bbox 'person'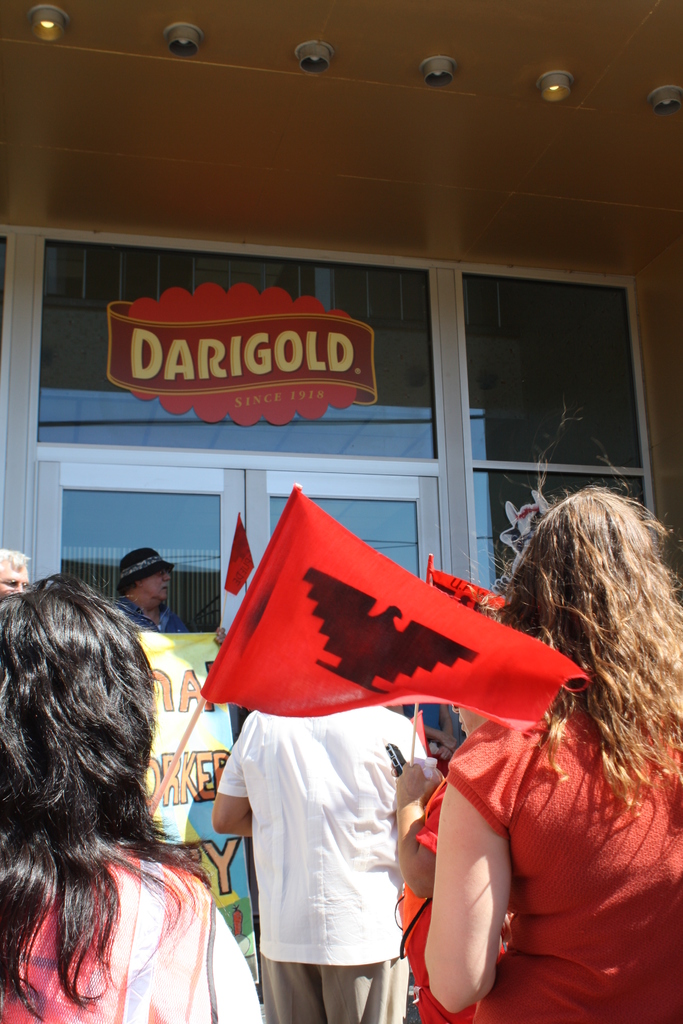
x1=212, y1=698, x2=436, y2=1023
